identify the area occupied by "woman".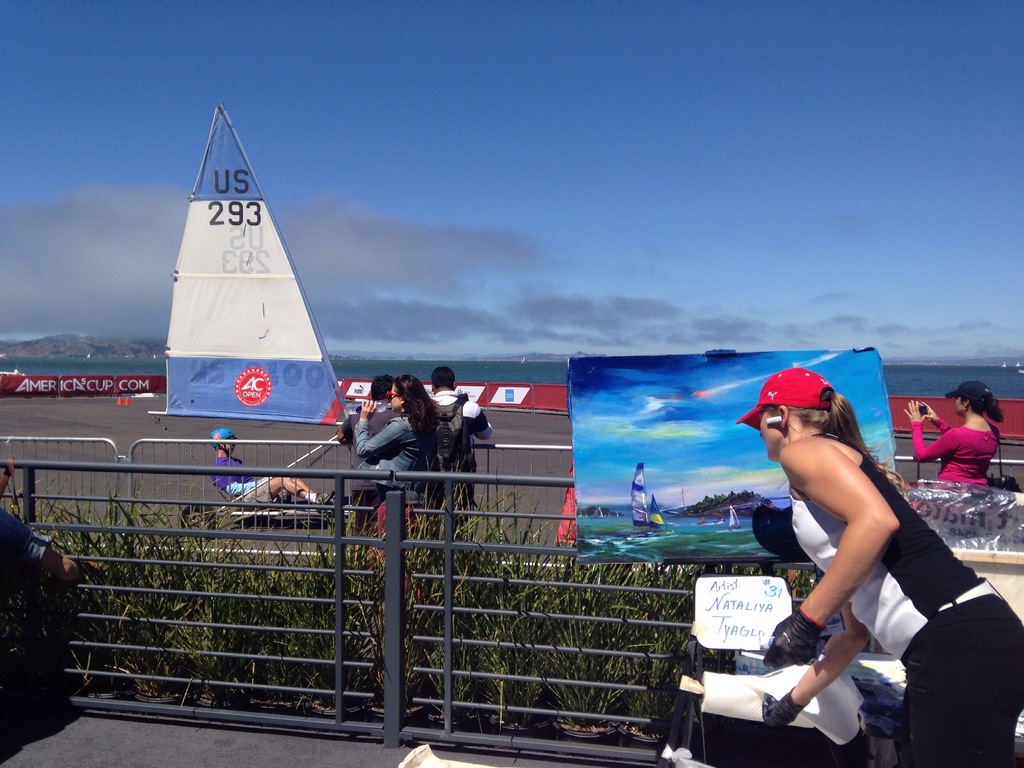
Area: select_region(732, 358, 989, 753).
